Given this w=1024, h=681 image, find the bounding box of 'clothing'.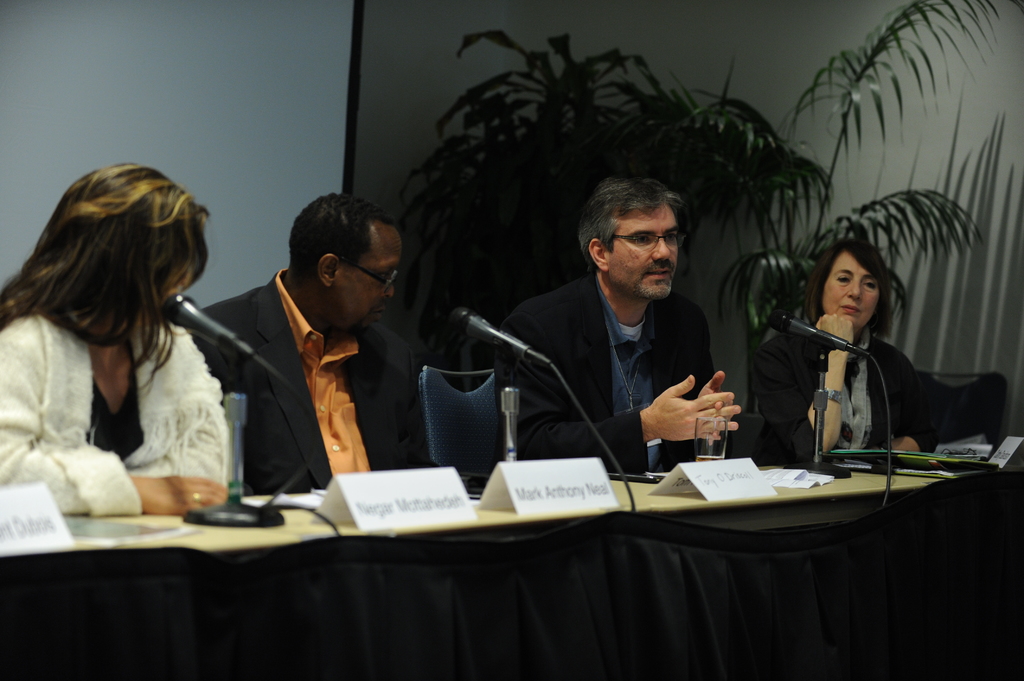
bbox=(0, 313, 228, 518).
